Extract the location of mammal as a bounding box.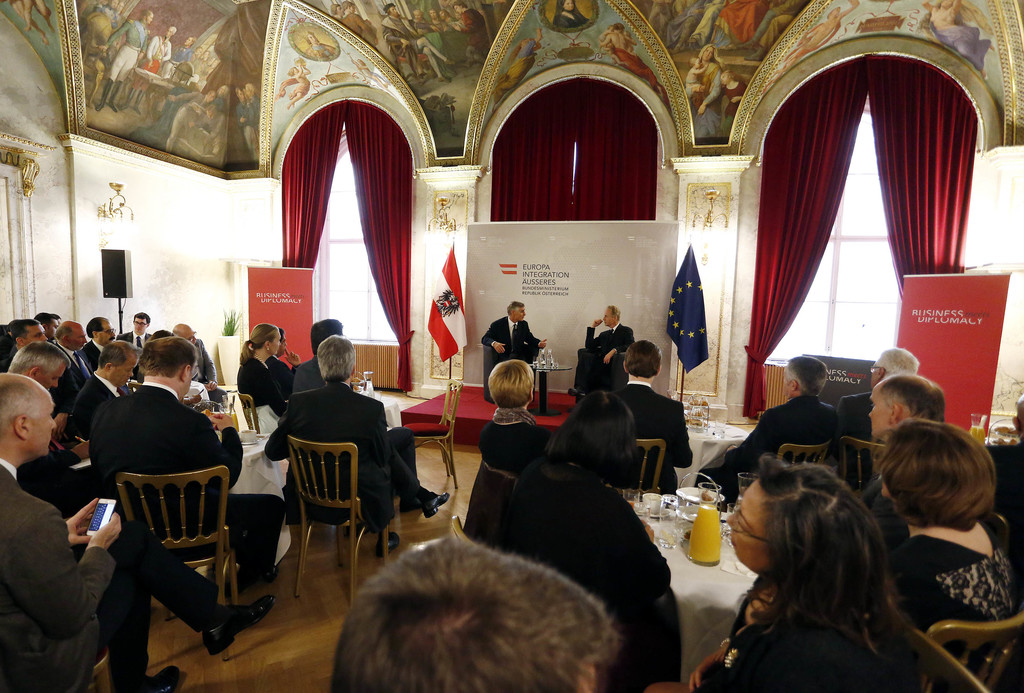
86:333:286:567.
